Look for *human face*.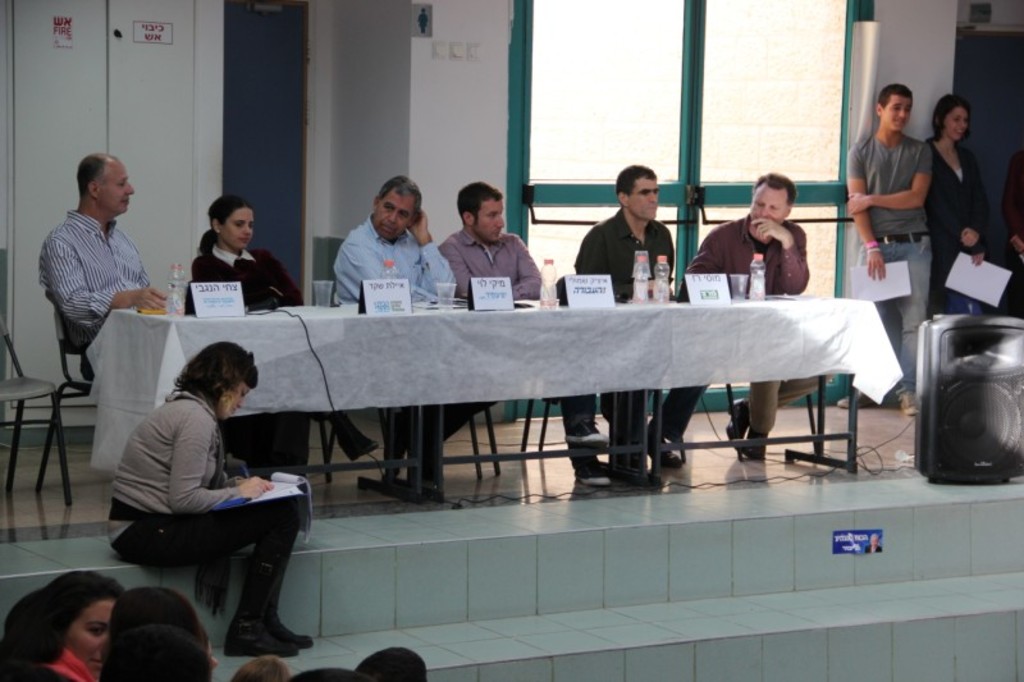
Found: 945,107,969,139.
